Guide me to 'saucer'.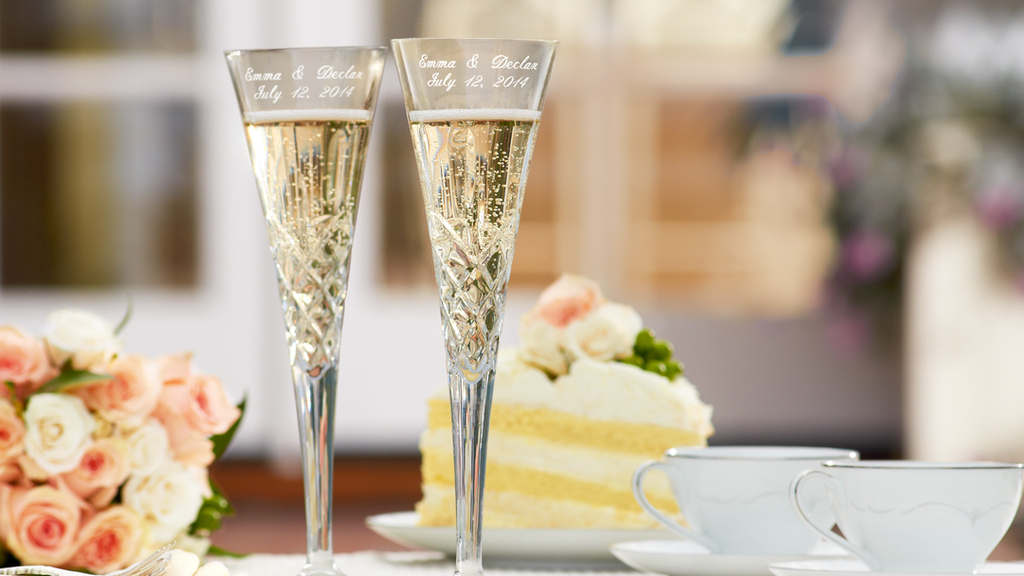
Guidance: l=770, t=556, r=1023, b=575.
